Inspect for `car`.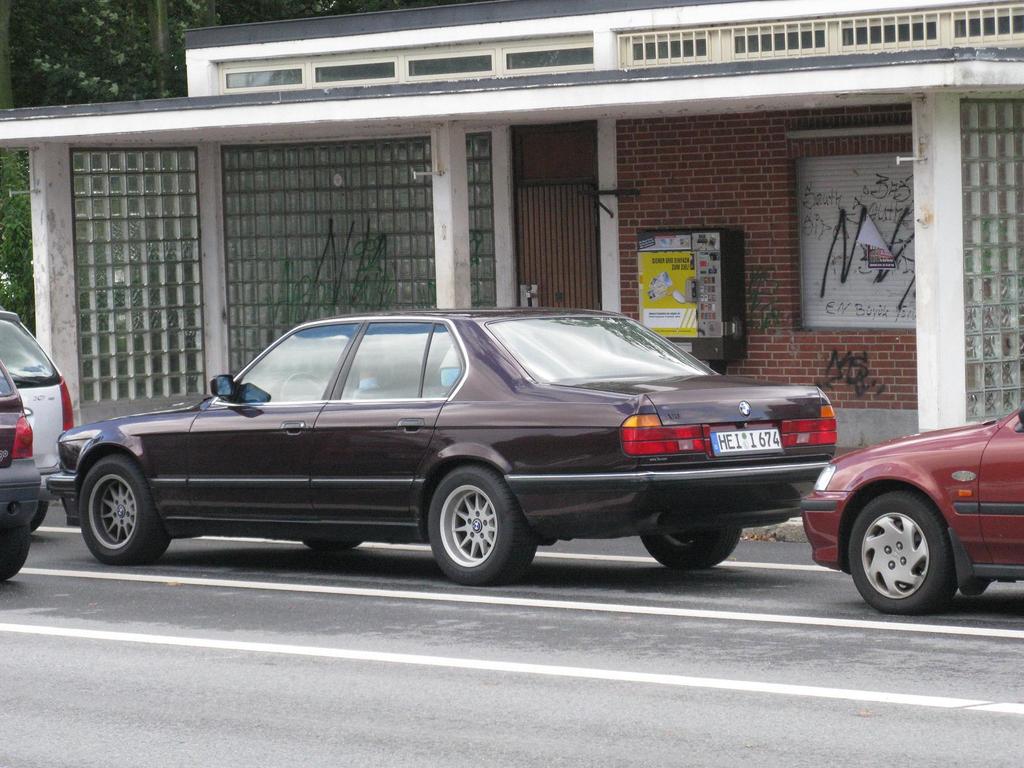
Inspection: (x1=0, y1=304, x2=73, y2=534).
